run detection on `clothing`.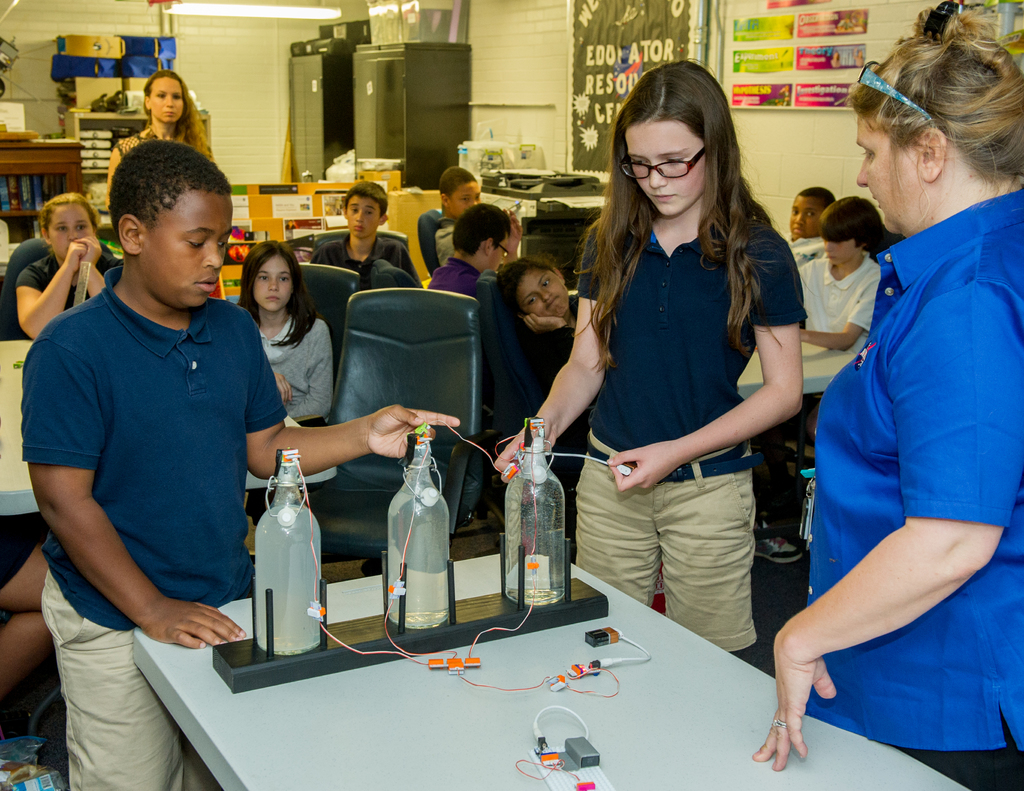
Result: [580,219,807,451].
